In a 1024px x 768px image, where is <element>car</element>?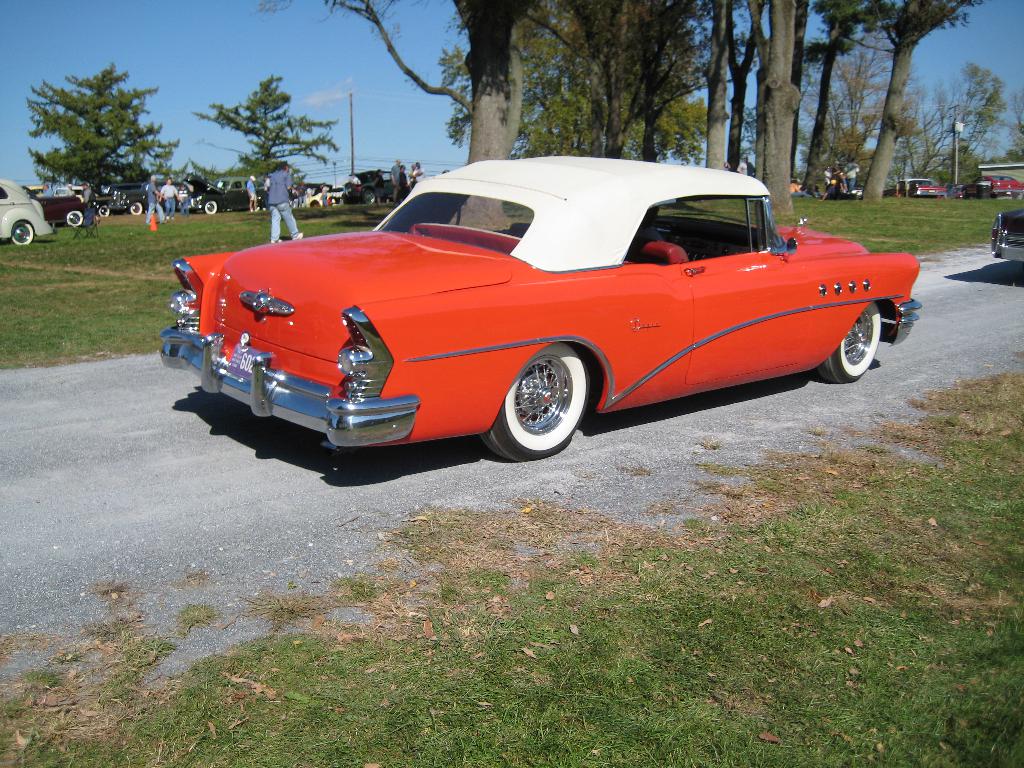
bbox=(956, 175, 1023, 197).
